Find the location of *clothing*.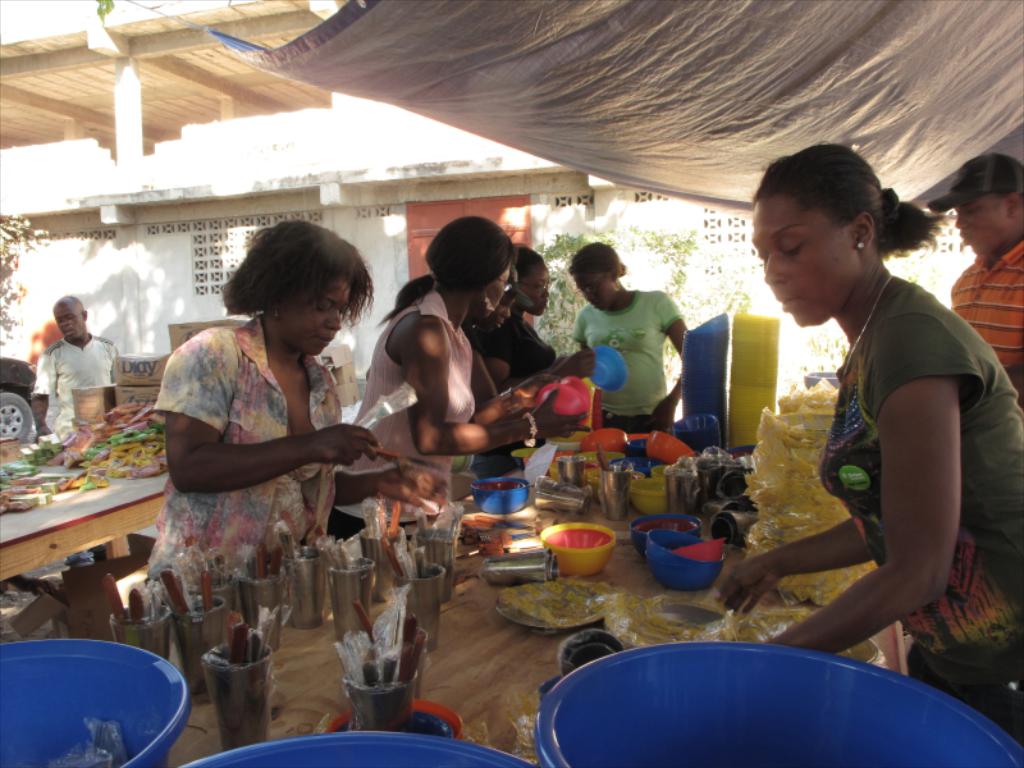
Location: select_region(954, 239, 1023, 390).
